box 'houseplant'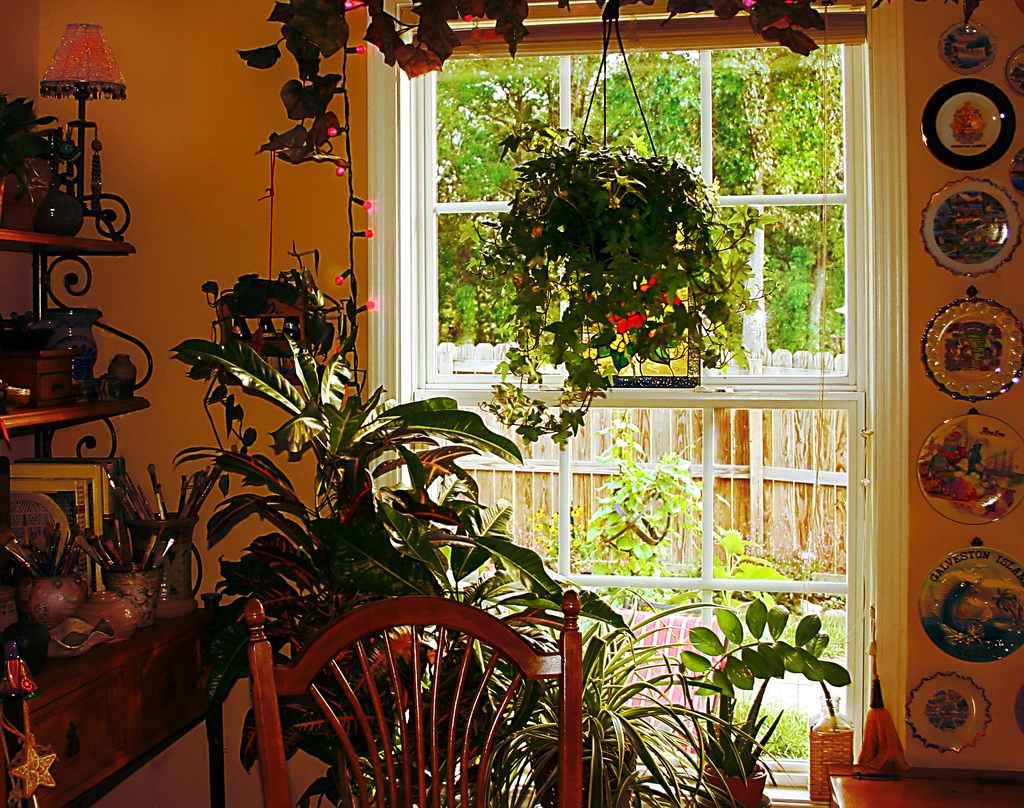
x1=458, y1=102, x2=756, y2=432
